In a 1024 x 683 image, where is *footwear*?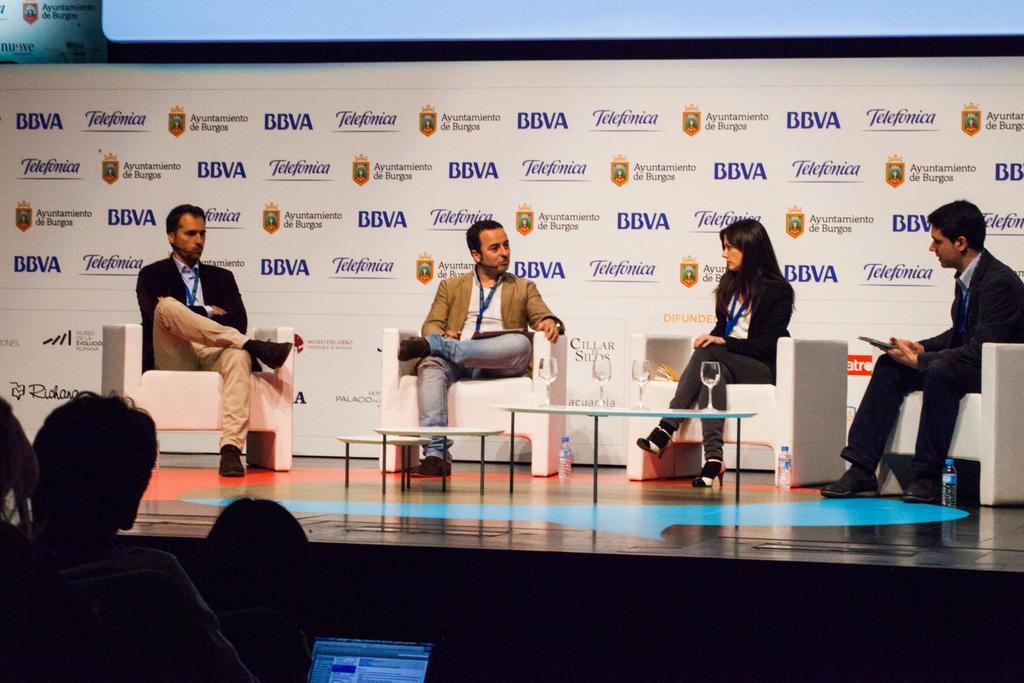
l=220, t=445, r=244, b=472.
